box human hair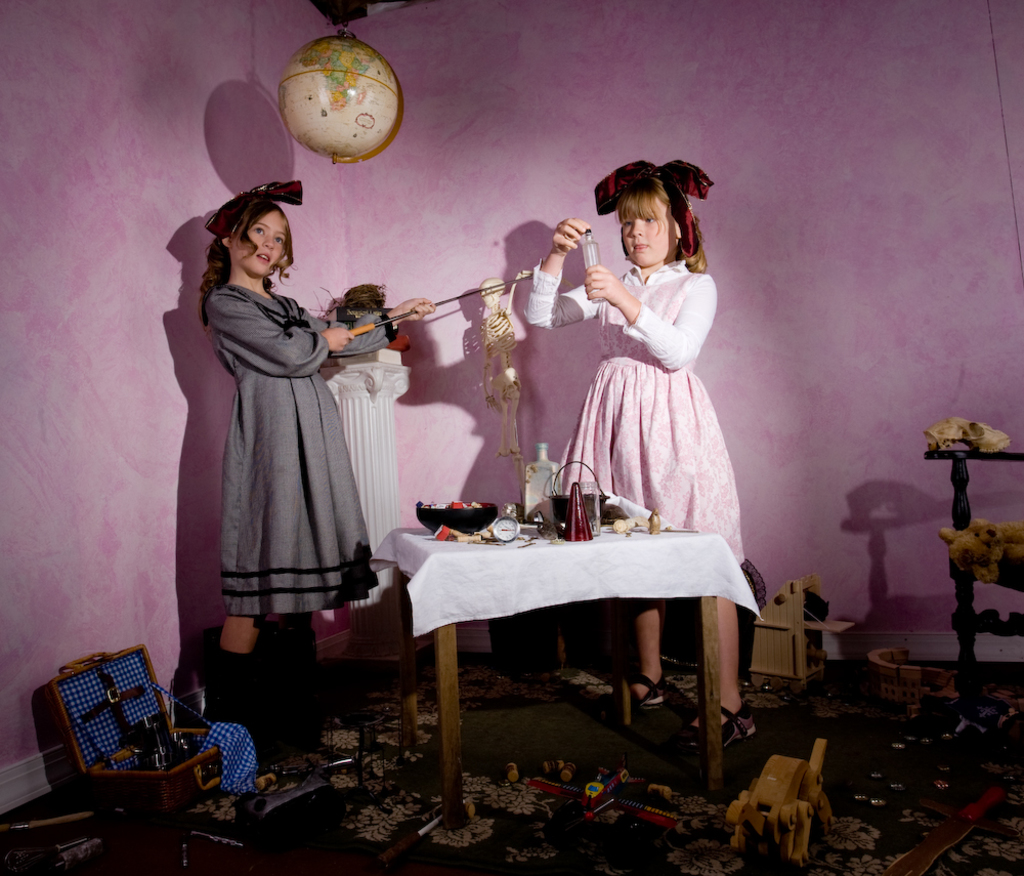
x1=195, y1=186, x2=298, y2=328
